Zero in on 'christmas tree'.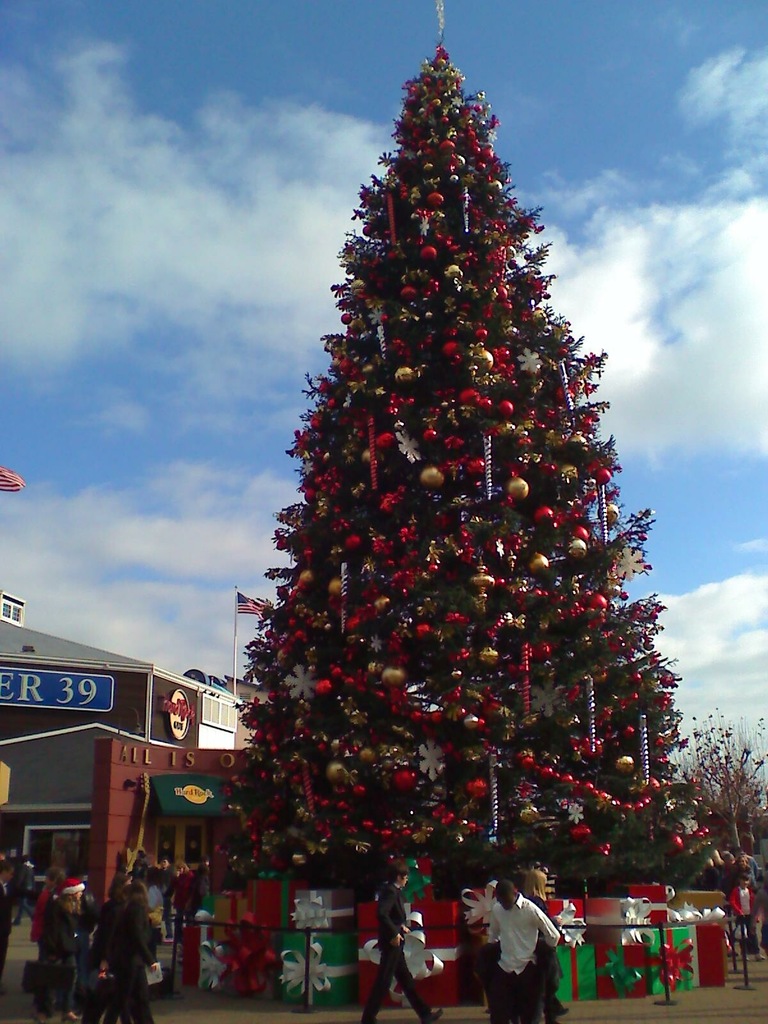
Zeroed in: left=220, top=1, right=717, bottom=903.
